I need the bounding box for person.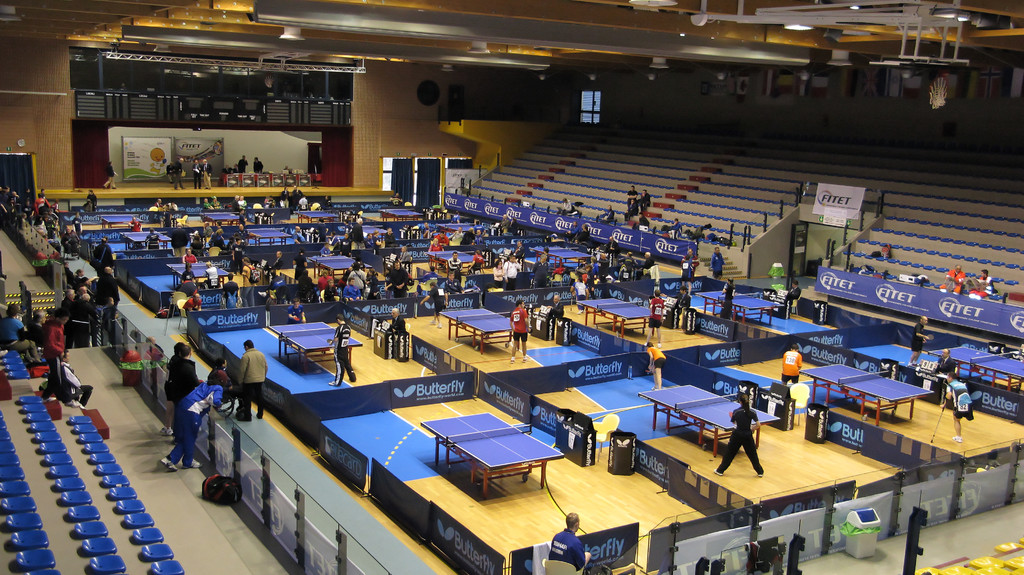
Here it is: Rect(168, 223, 188, 258).
